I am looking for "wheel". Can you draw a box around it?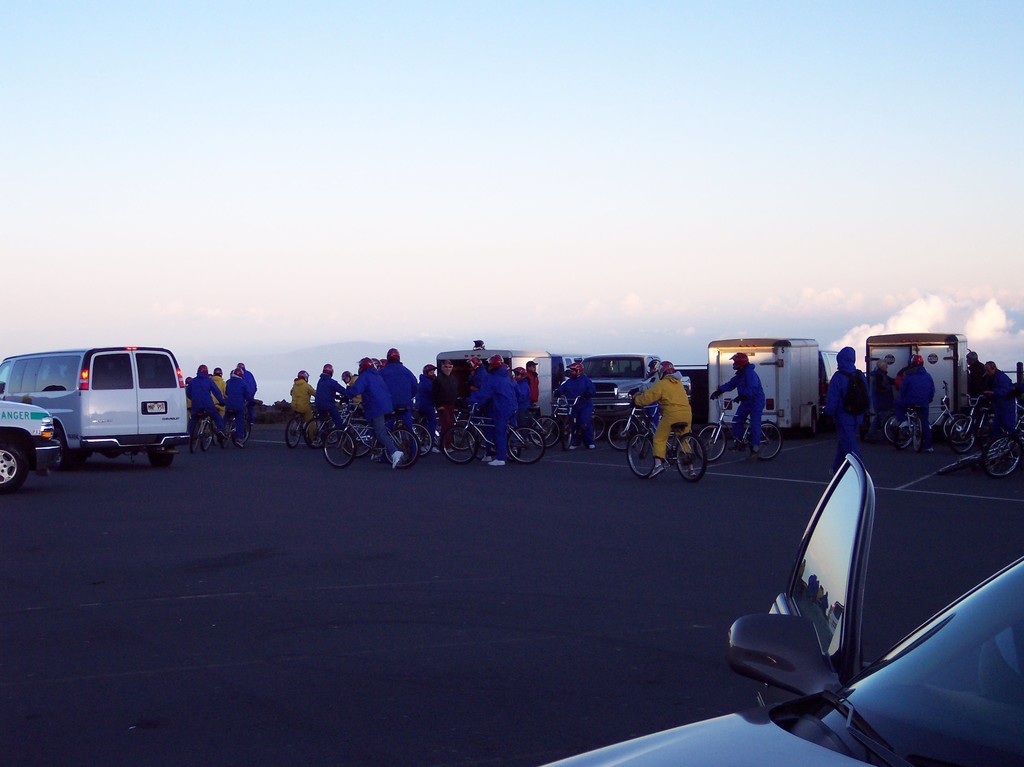
Sure, the bounding box is <bbox>950, 416, 976, 450</bbox>.
